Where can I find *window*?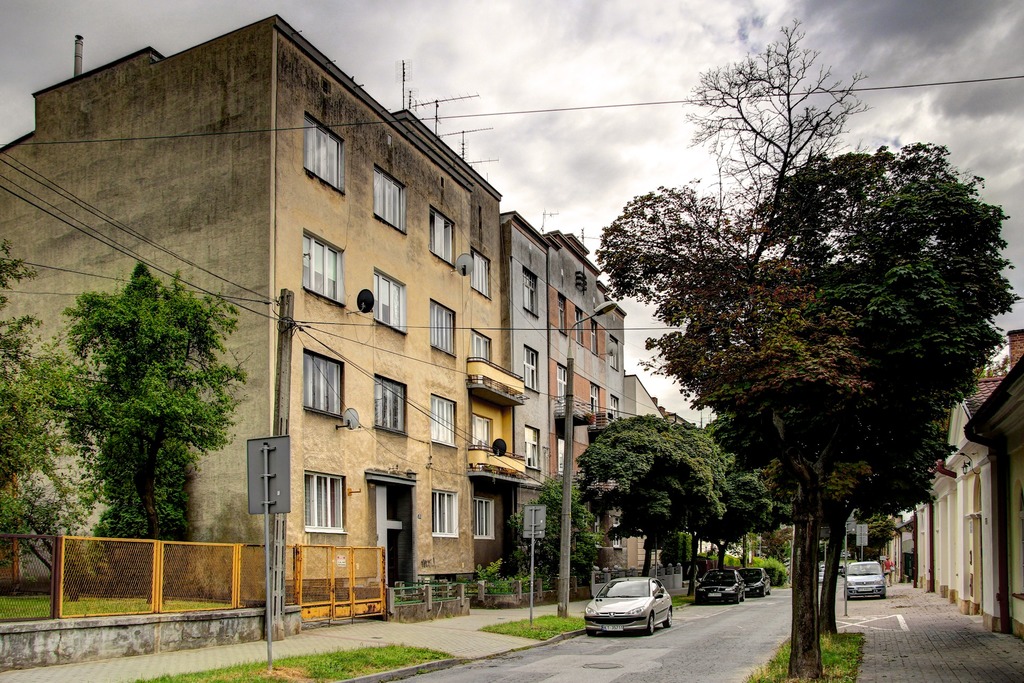
You can find it at 374 265 406 336.
